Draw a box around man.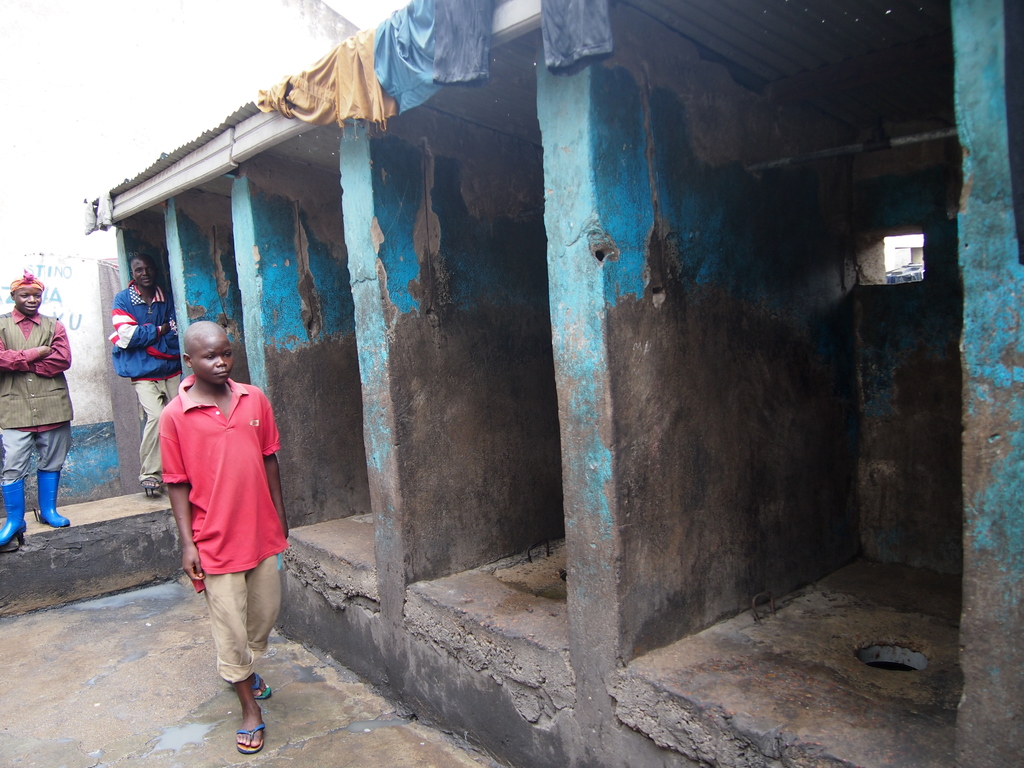
(8, 270, 76, 544).
